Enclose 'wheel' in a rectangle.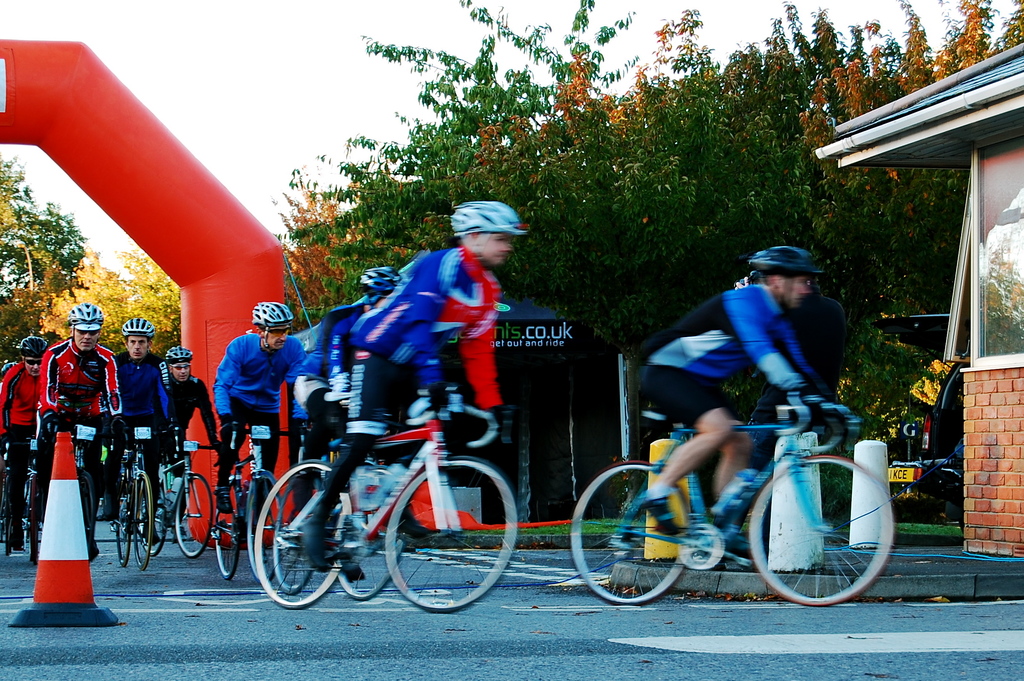
locate(112, 480, 130, 565).
